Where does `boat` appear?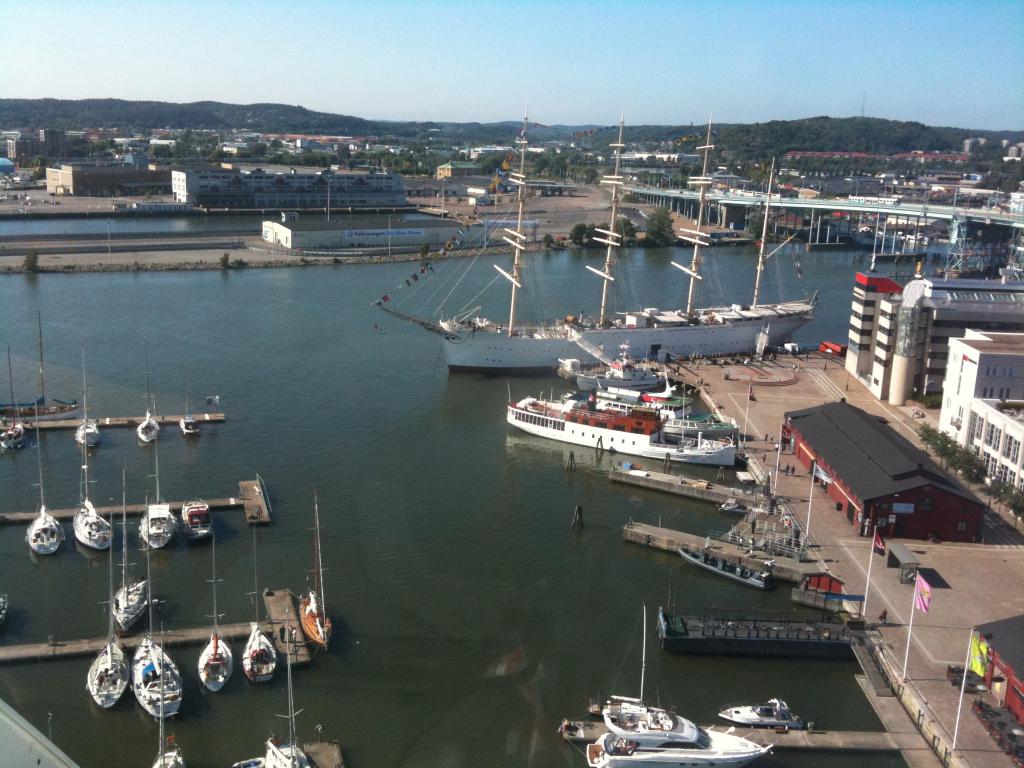
Appears at (left=136, top=332, right=166, bottom=445).
